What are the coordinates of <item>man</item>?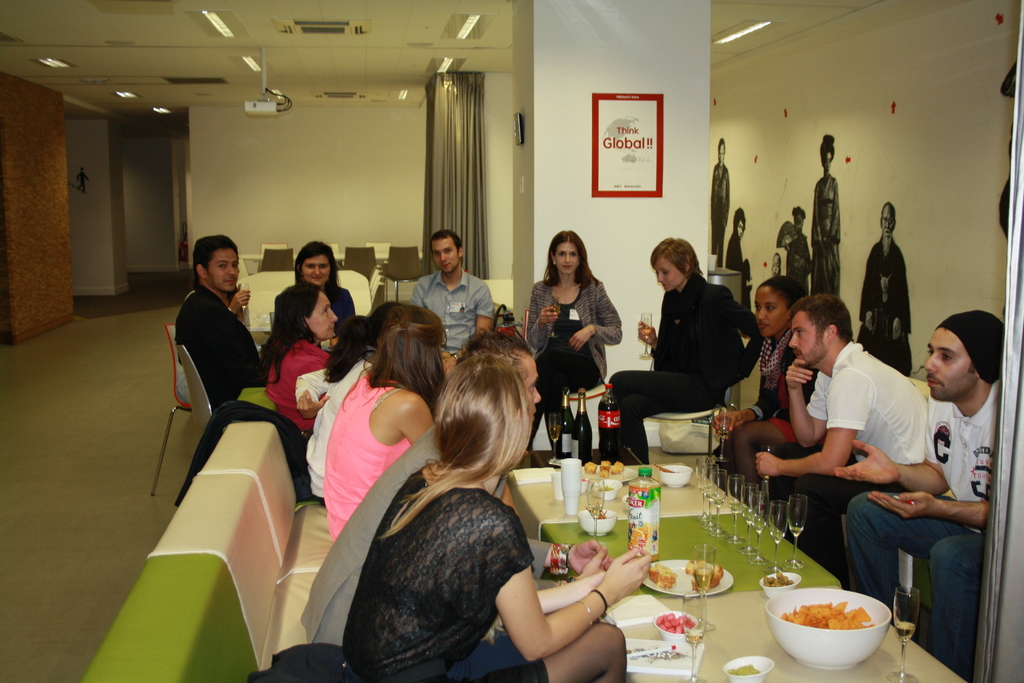
detection(414, 231, 493, 363).
